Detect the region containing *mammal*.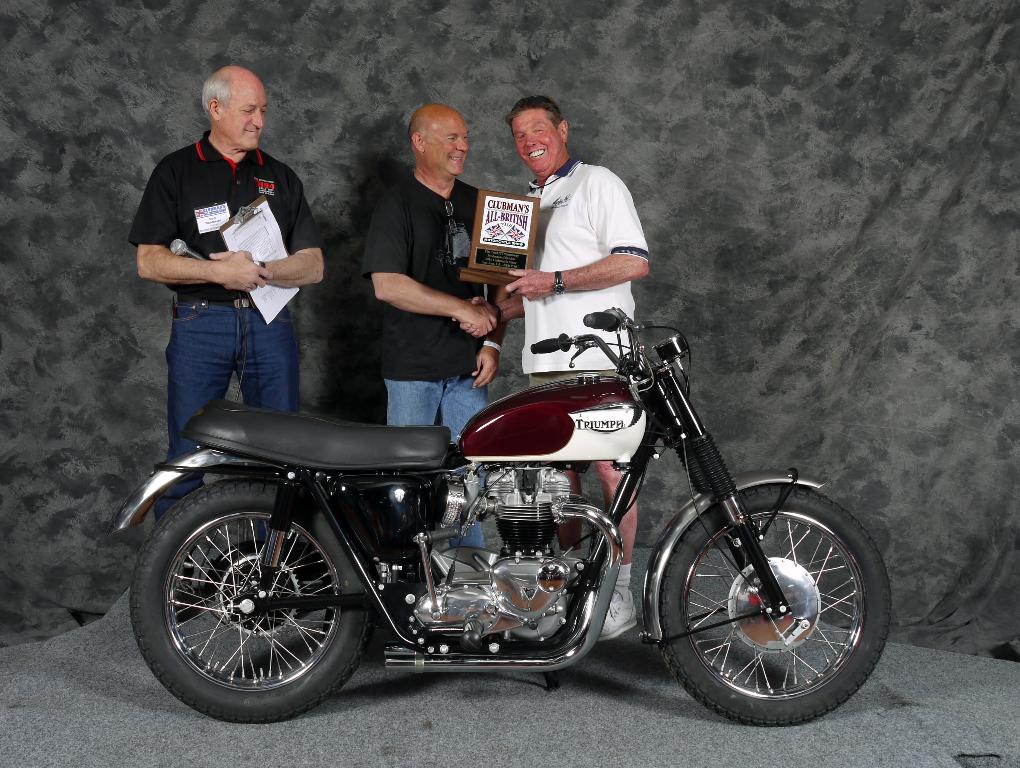
[left=128, top=66, right=328, bottom=525].
